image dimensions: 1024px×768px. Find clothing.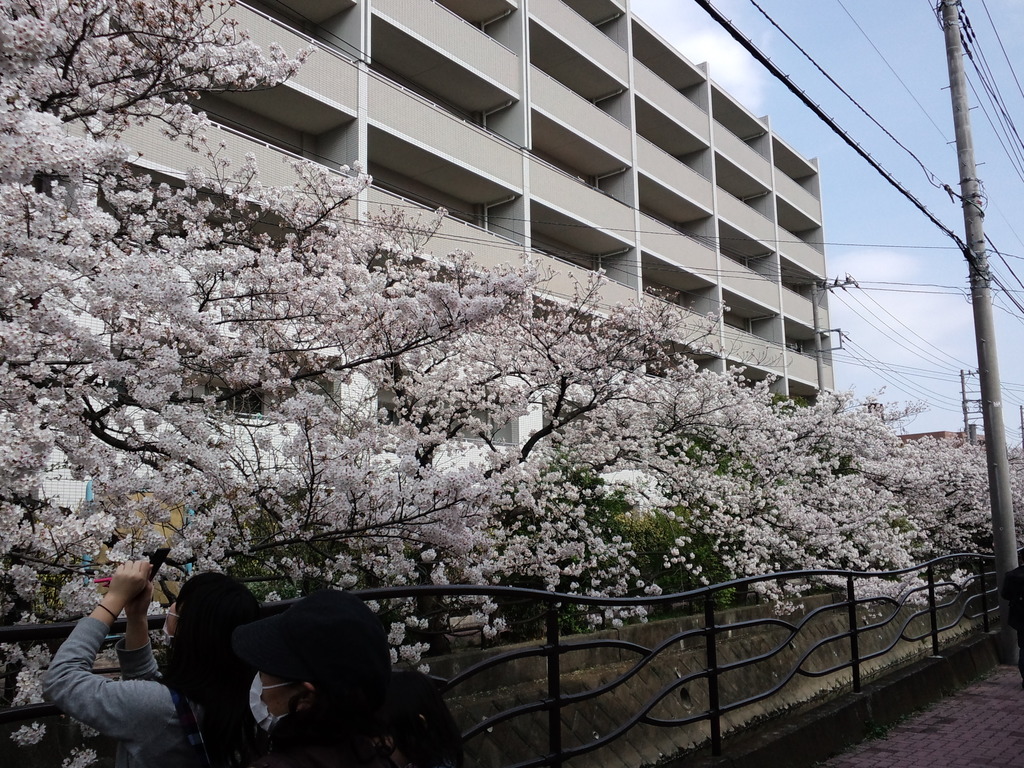
{"x1": 42, "y1": 570, "x2": 223, "y2": 748}.
